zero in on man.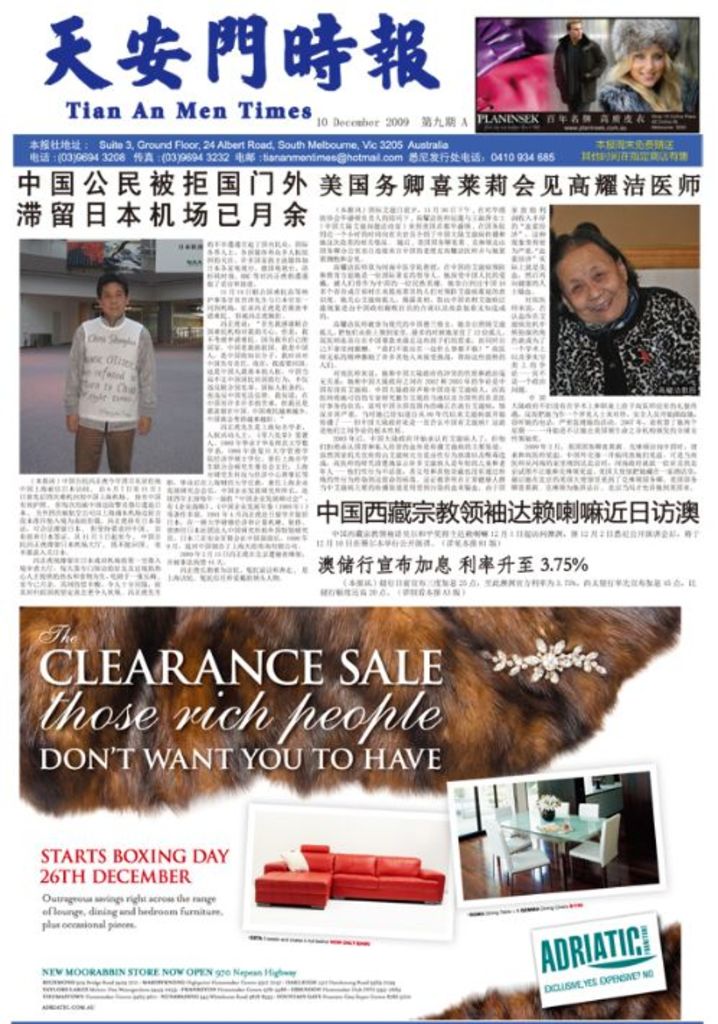
Zeroed in: detection(551, 22, 607, 111).
